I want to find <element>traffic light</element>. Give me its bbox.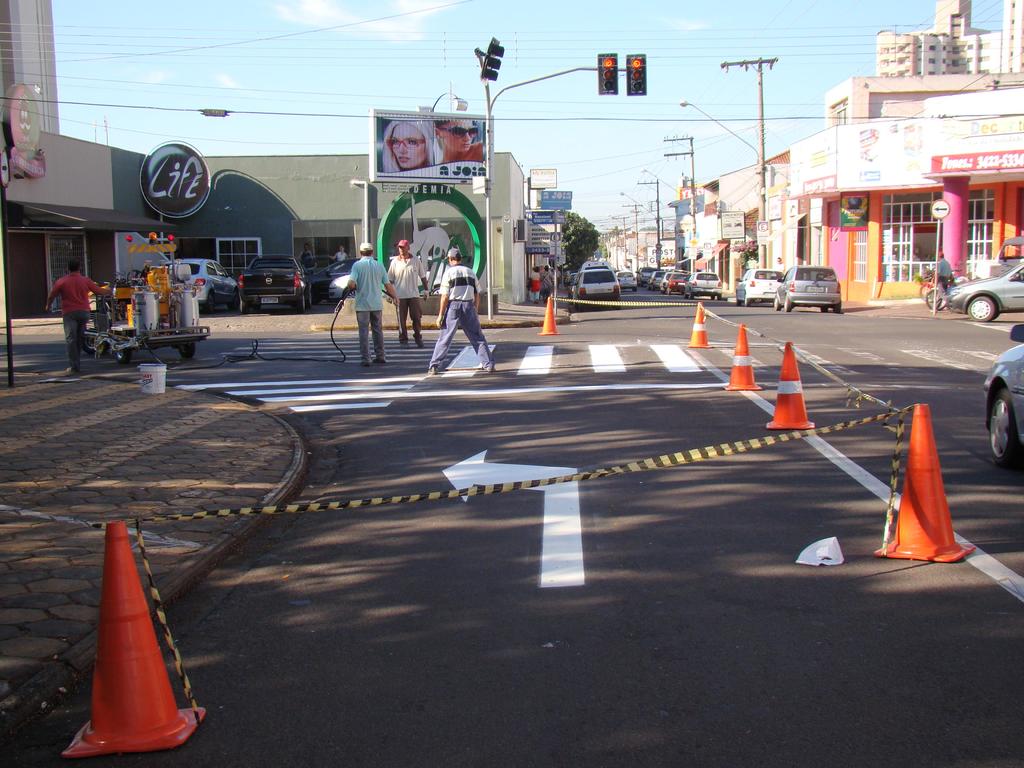
(596,50,619,97).
